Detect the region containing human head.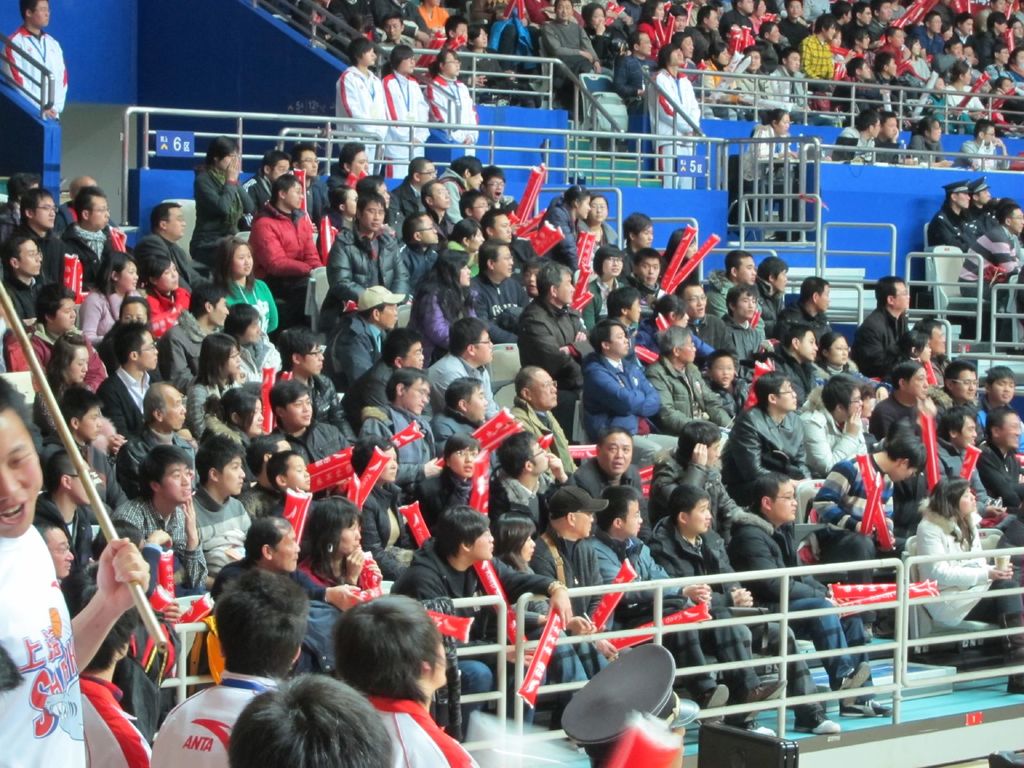
region(918, 318, 950, 358).
